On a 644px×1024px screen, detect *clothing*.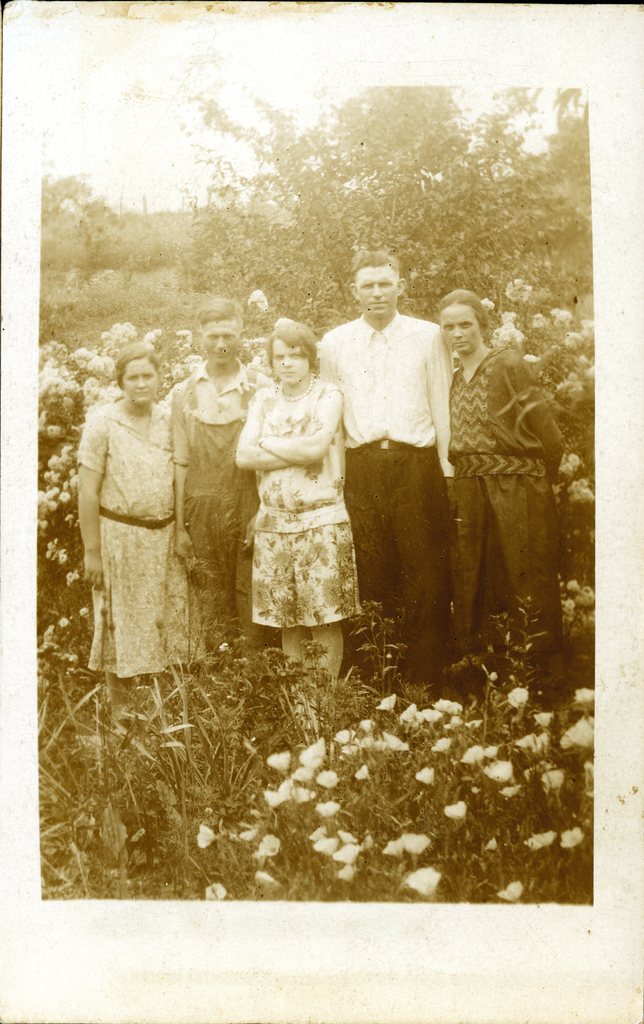
detection(314, 312, 453, 678).
